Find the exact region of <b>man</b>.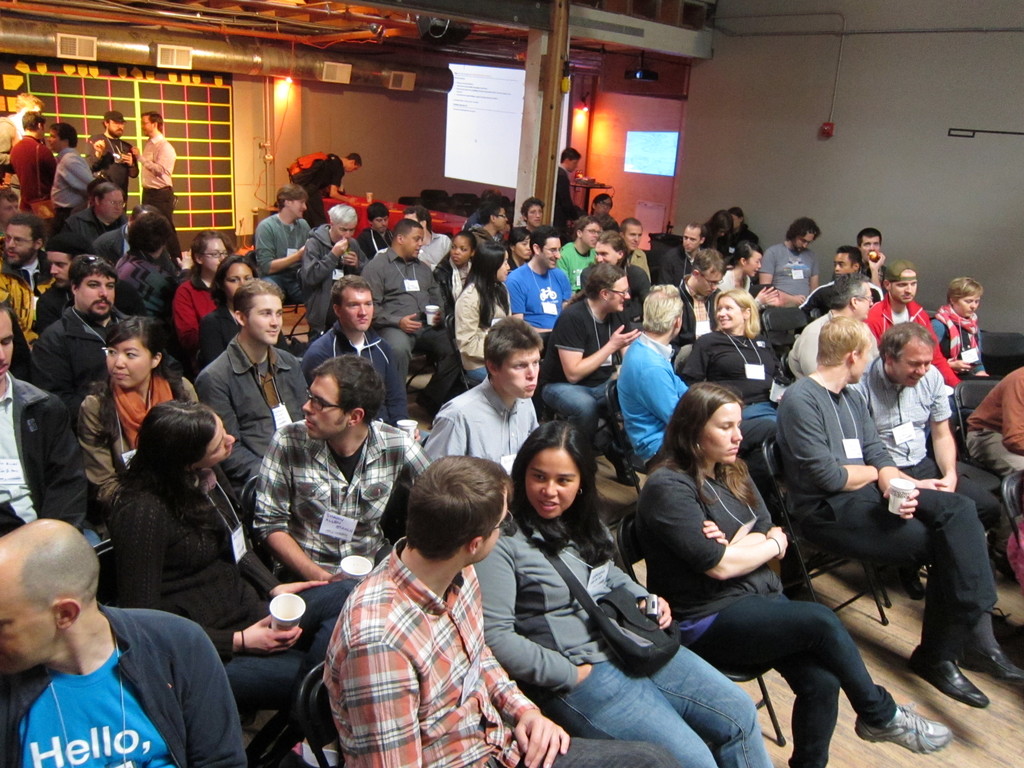
Exact region: detection(776, 312, 1023, 708).
